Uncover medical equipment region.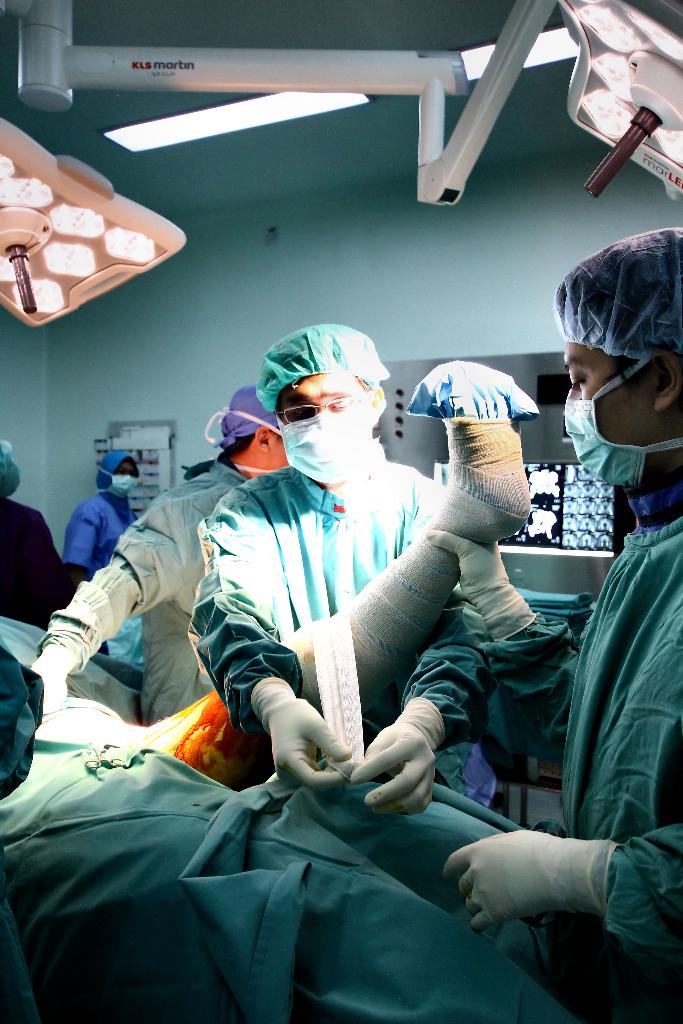
Uncovered: region(94, 420, 179, 520).
